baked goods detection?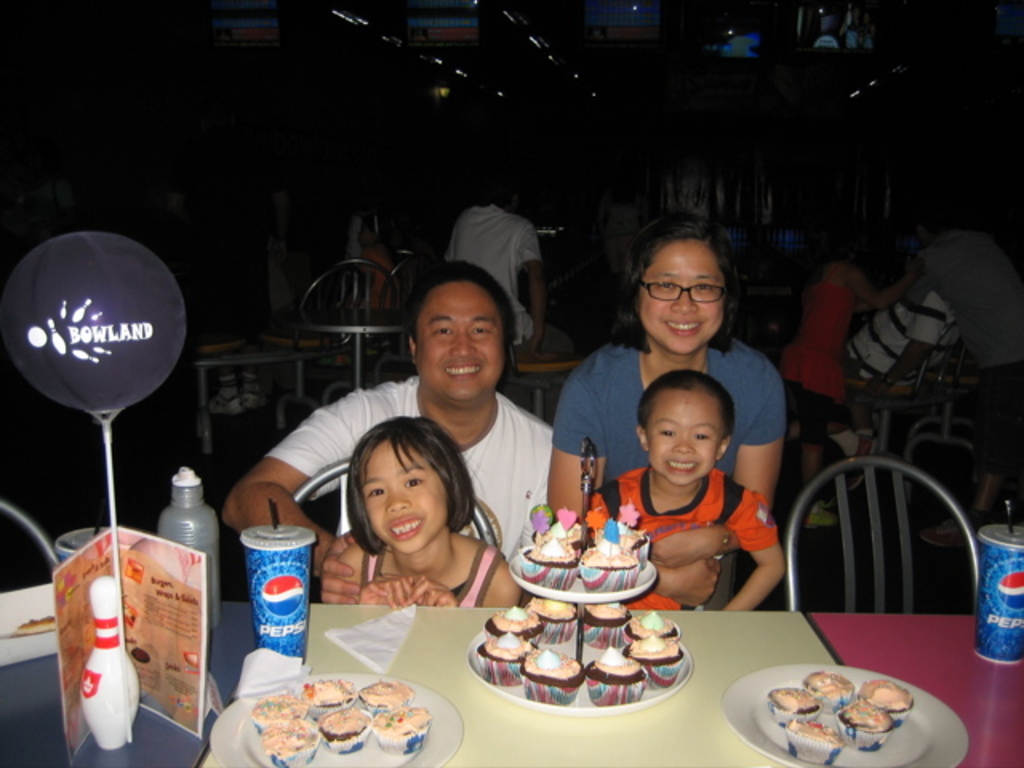
x1=858 y1=674 x2=918 y2=722
